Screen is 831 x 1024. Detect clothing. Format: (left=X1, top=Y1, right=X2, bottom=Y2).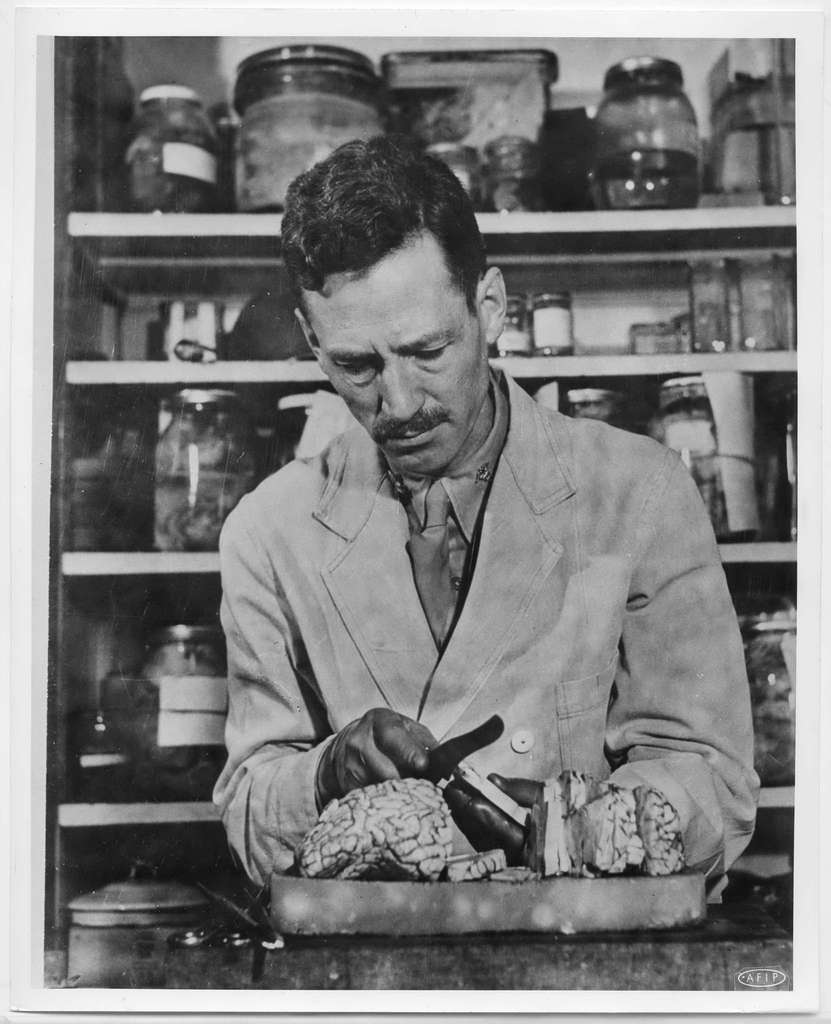
(left=198, top=344, right=753, bottom=915).
